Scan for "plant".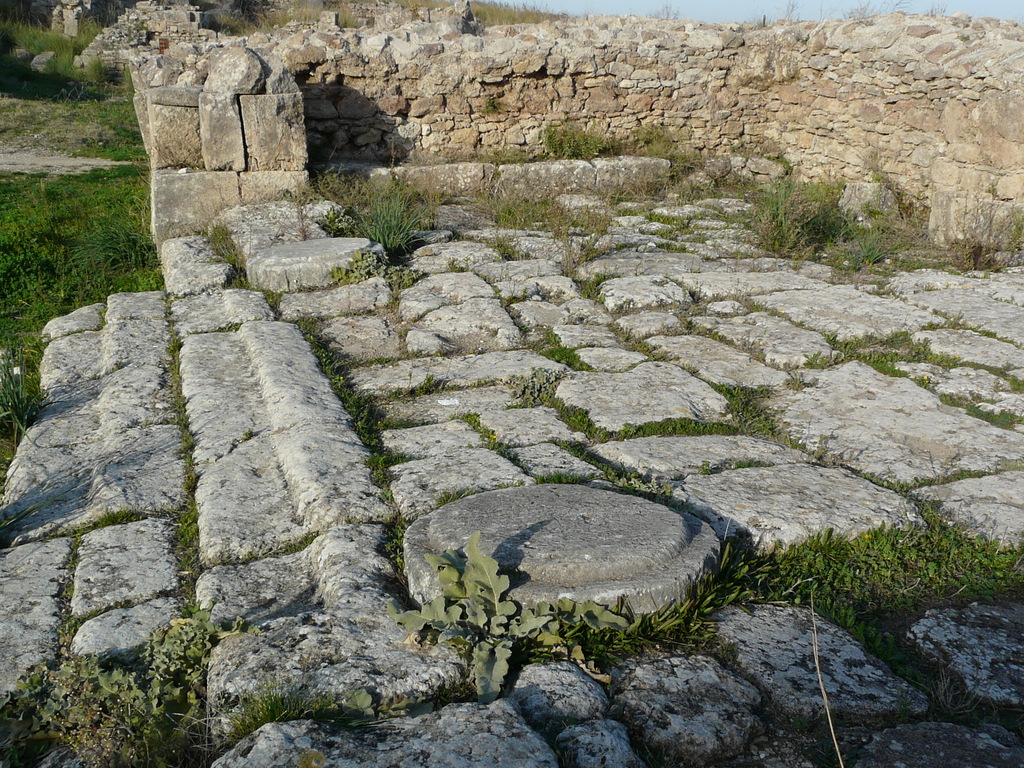
Scan result: bbox=[923, 304, 1000, 333].
